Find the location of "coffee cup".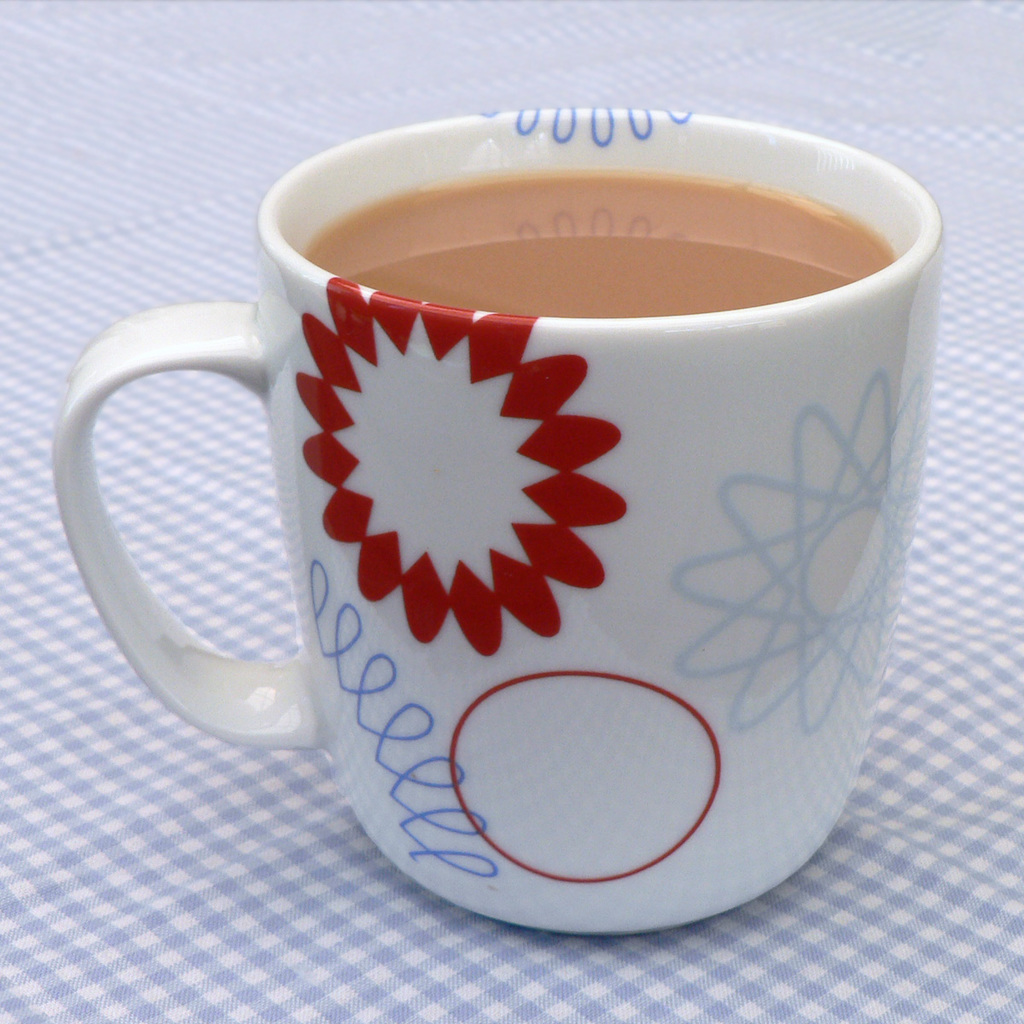
Location: pyautogui.locateOnScreen(48, 102, 951, 936).
